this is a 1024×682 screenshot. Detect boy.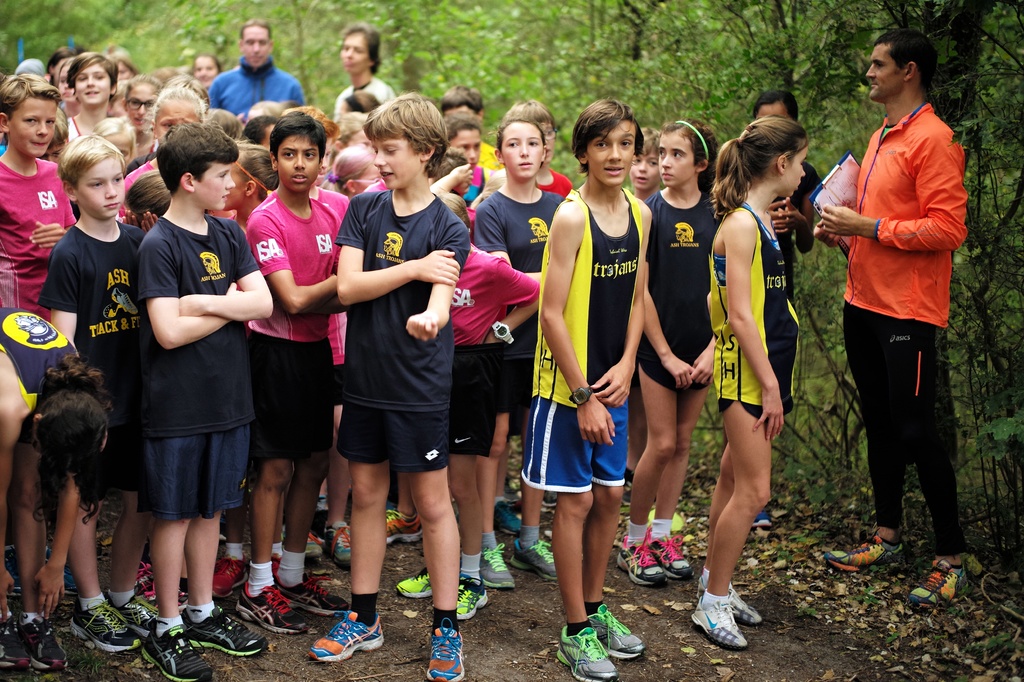
bbox=(522, 97, 650, 681).
